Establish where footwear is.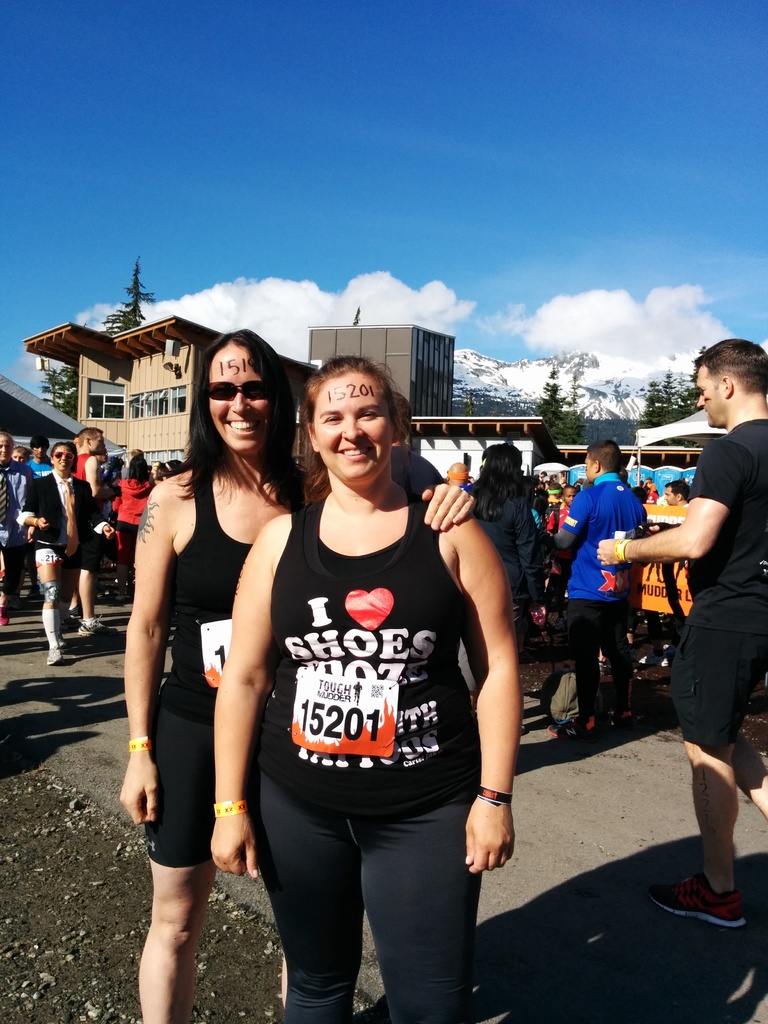
Established at <bbox>76, 616, 119, 637</bbox>.
